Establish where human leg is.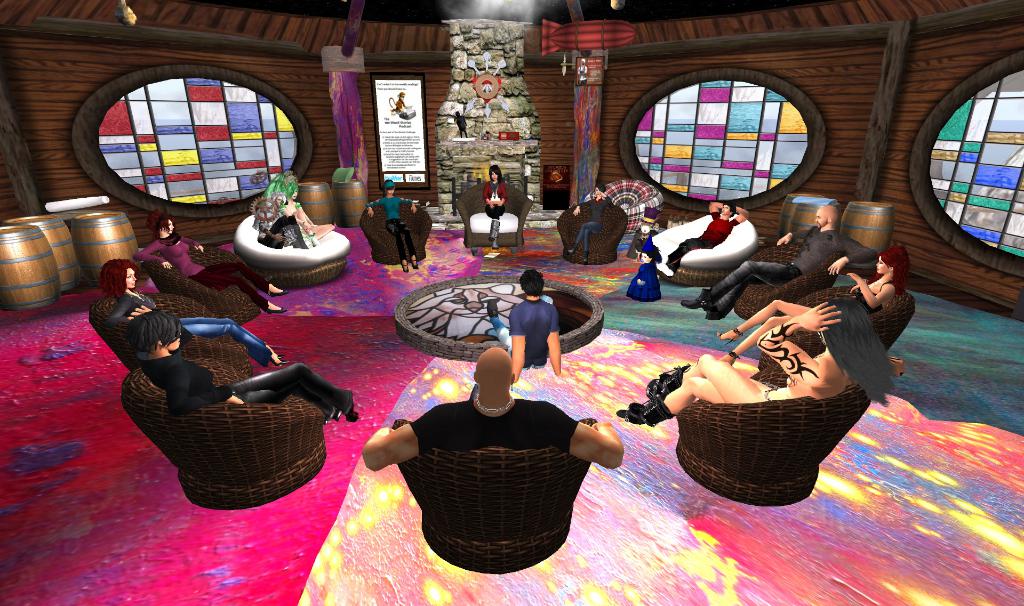
Established at <bbox>181, 317, 285, 362</bbox>.
